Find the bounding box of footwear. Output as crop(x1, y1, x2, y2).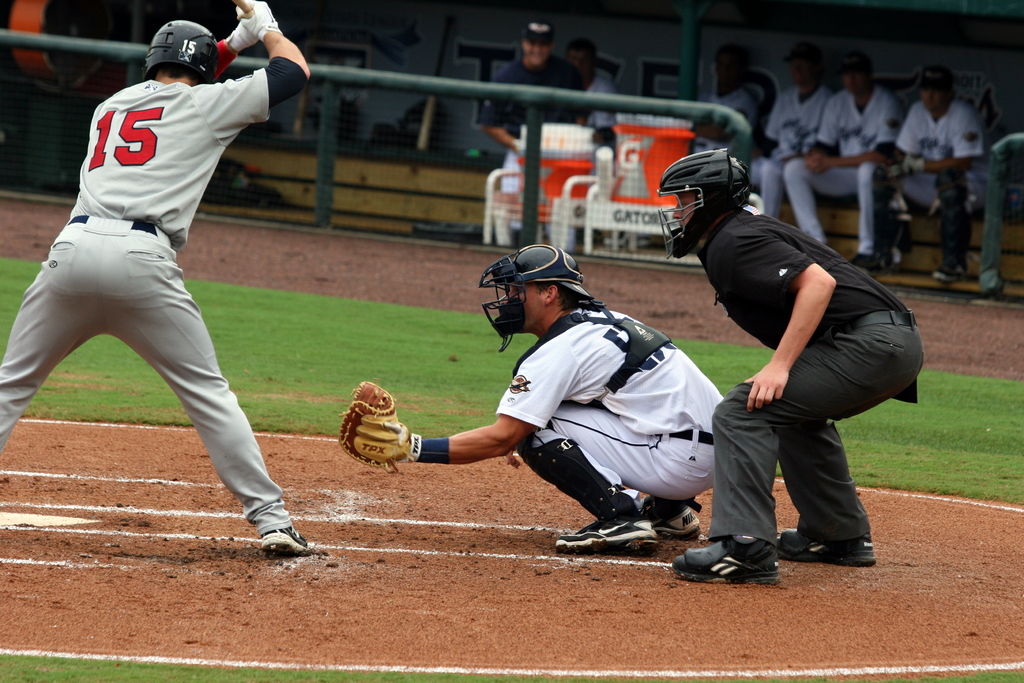
crop(259, 520, 315, 557).
